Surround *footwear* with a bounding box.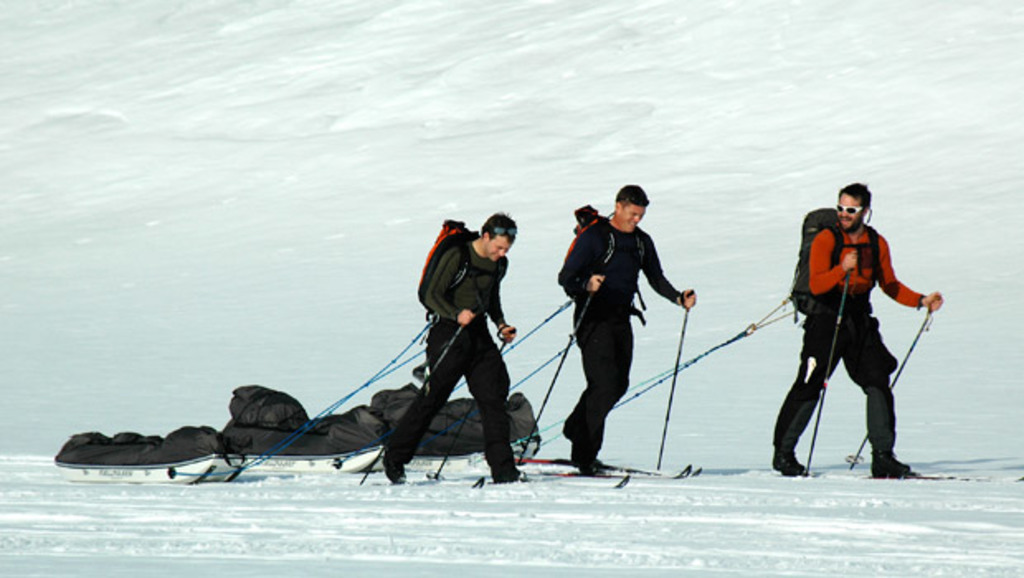
870:454:917:477.
